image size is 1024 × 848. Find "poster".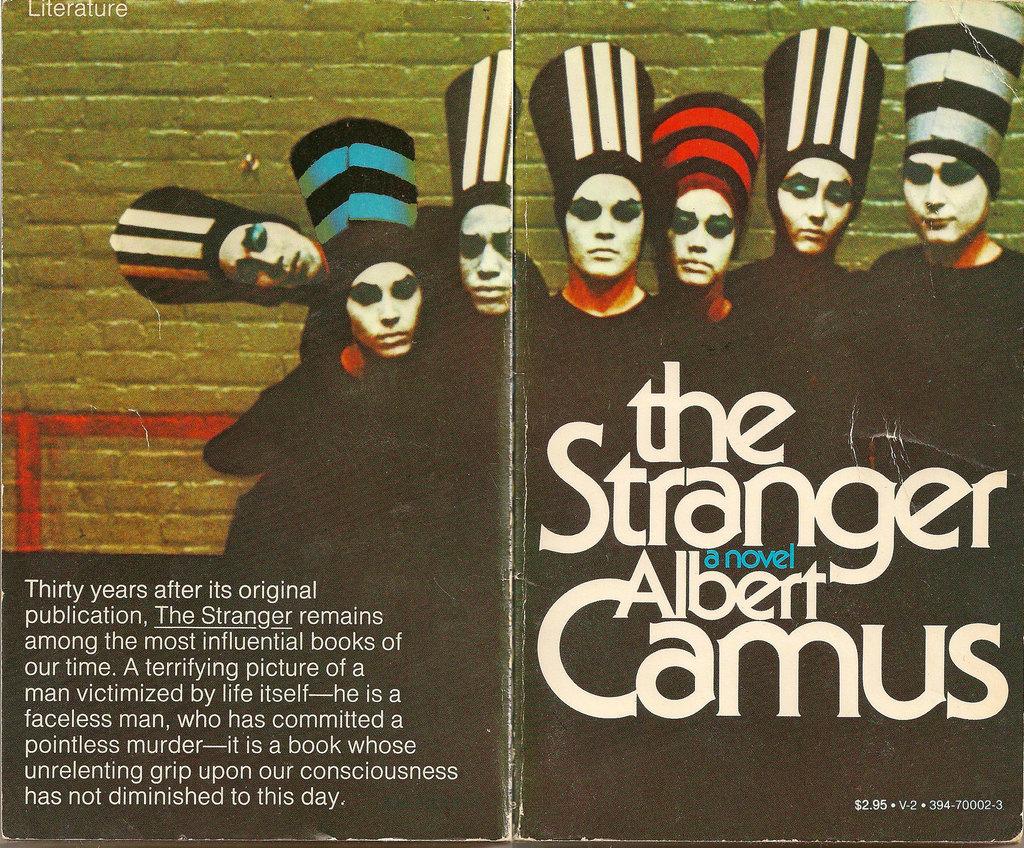
[x1=1, y1=0, x2=1023, y2=840].
